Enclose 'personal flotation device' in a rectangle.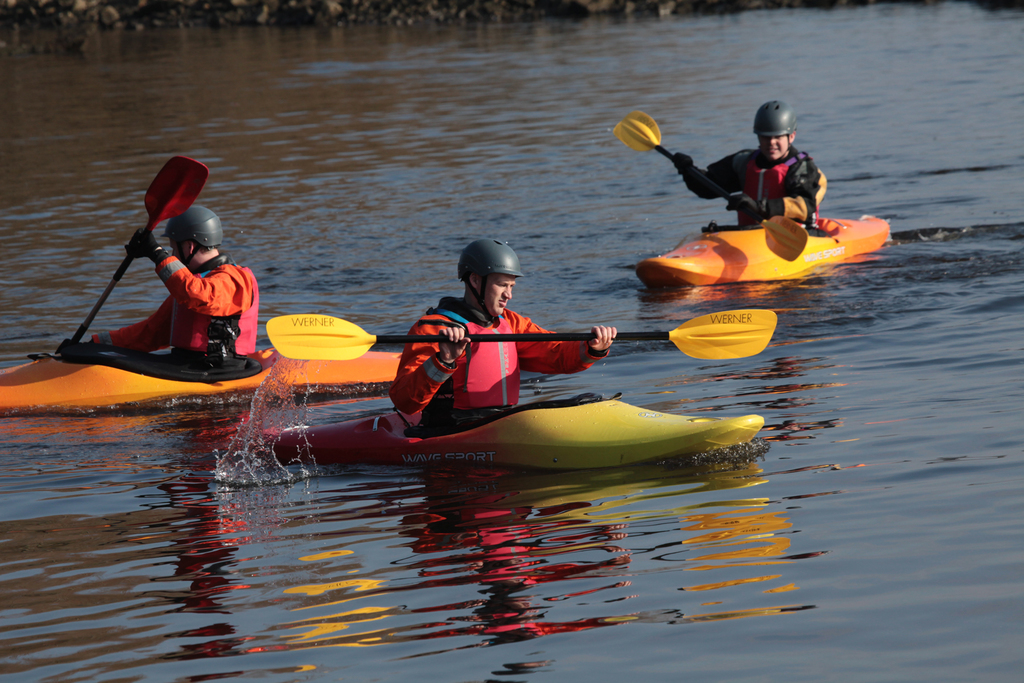
728, 144, 823, 229.
